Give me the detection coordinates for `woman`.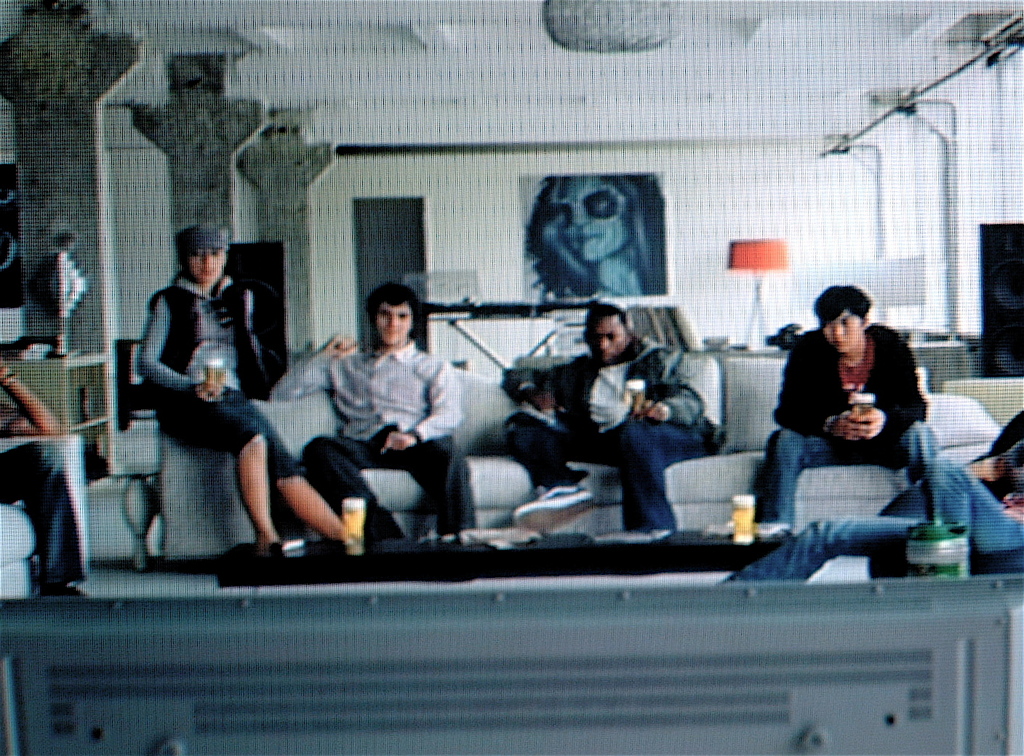
(136, 222, 360, 575).
